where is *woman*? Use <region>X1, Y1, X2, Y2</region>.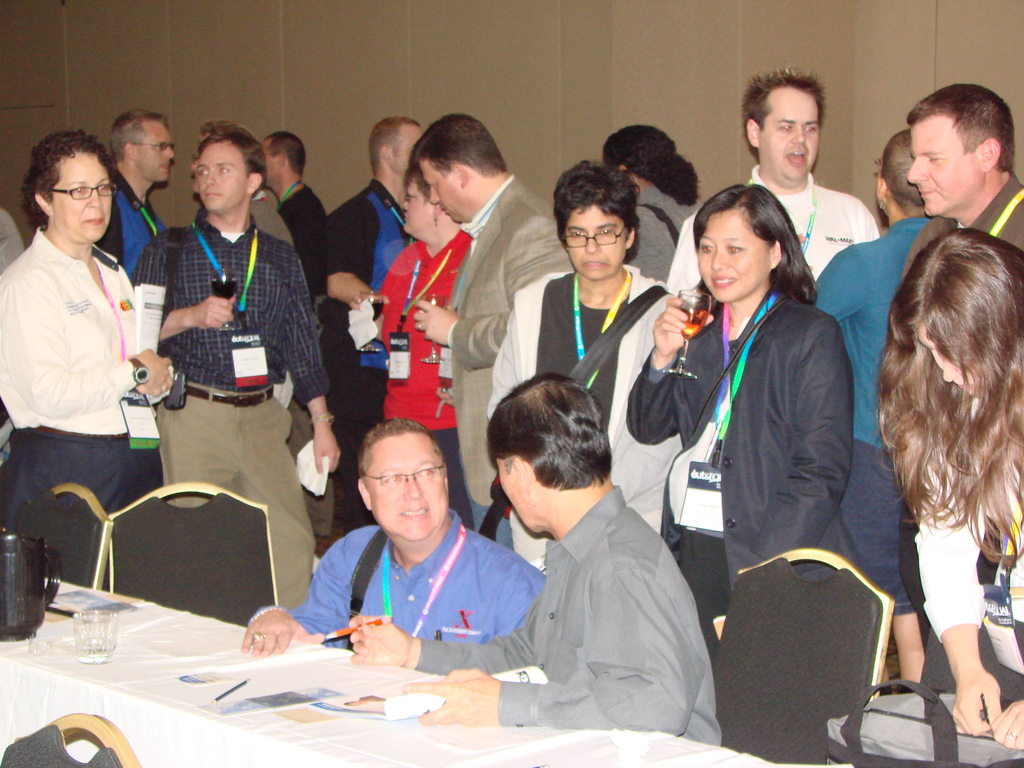
<region>0, 131, 173, 517</region>.
